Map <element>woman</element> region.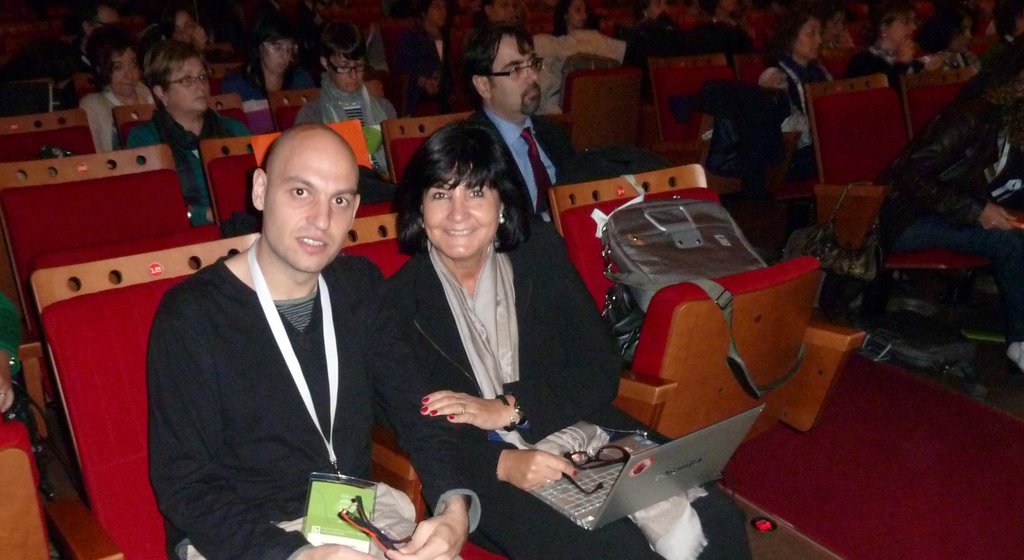
Mapped to crop(207, 22, 314, 112).
